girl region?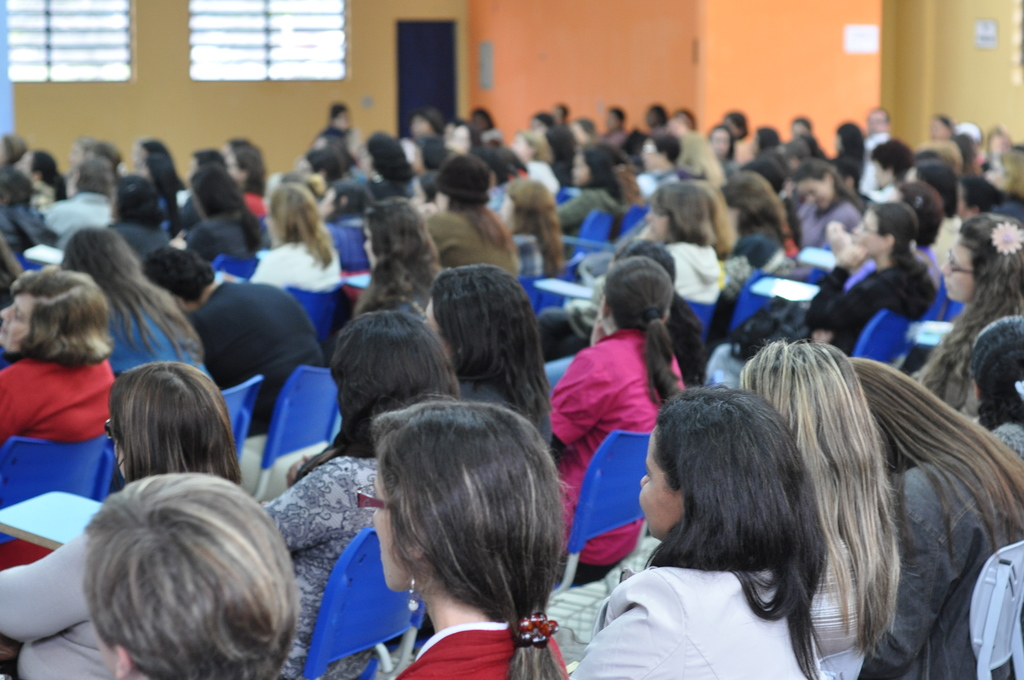
bbox=(795, 201, 943, 368)
